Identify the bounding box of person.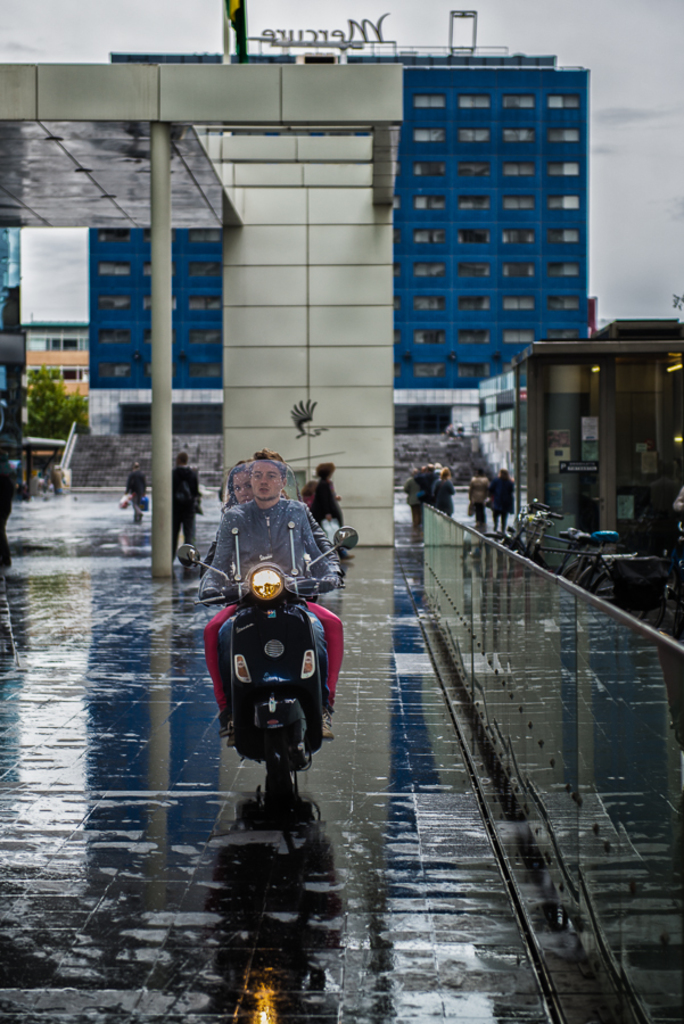
{"x1": 310, "y1": 462, "x2": 348, "y2": 561}.
